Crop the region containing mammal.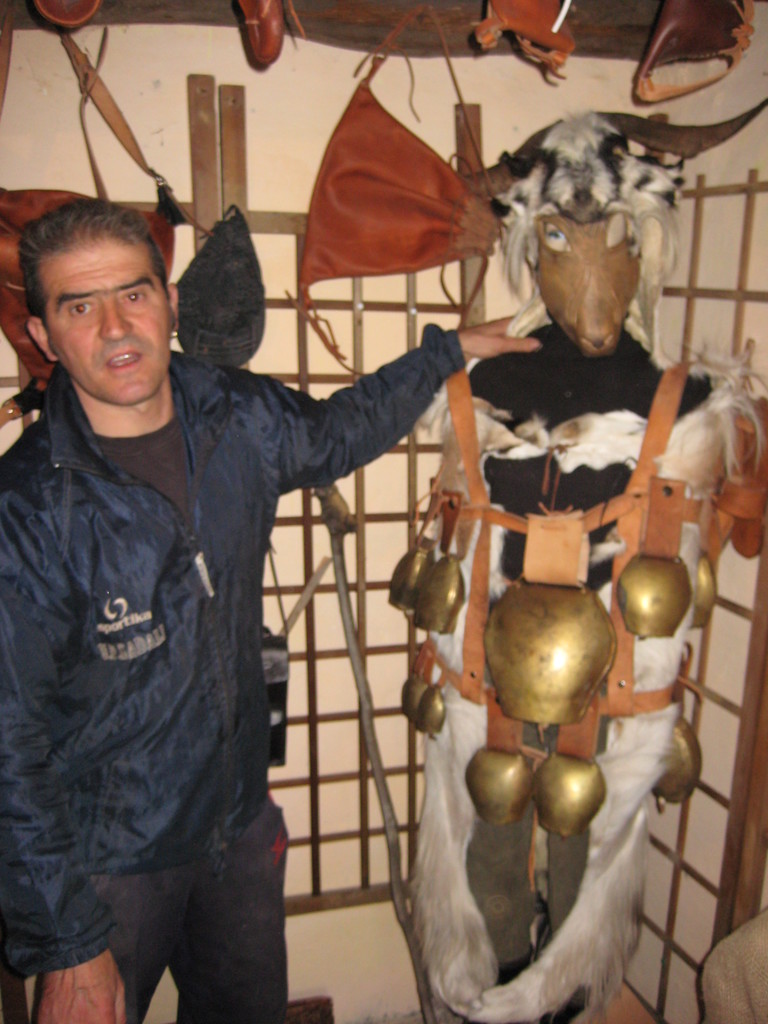
Crop region: (0,192,548,1023).
